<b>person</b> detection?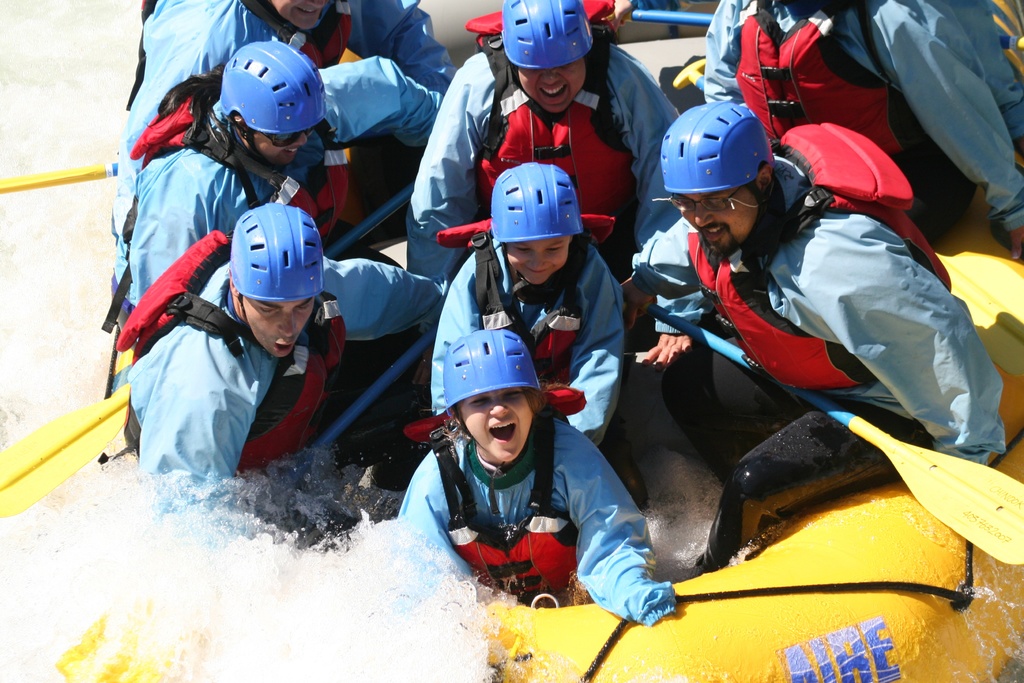
[left=407, top=0, right=714, bottom=377]
